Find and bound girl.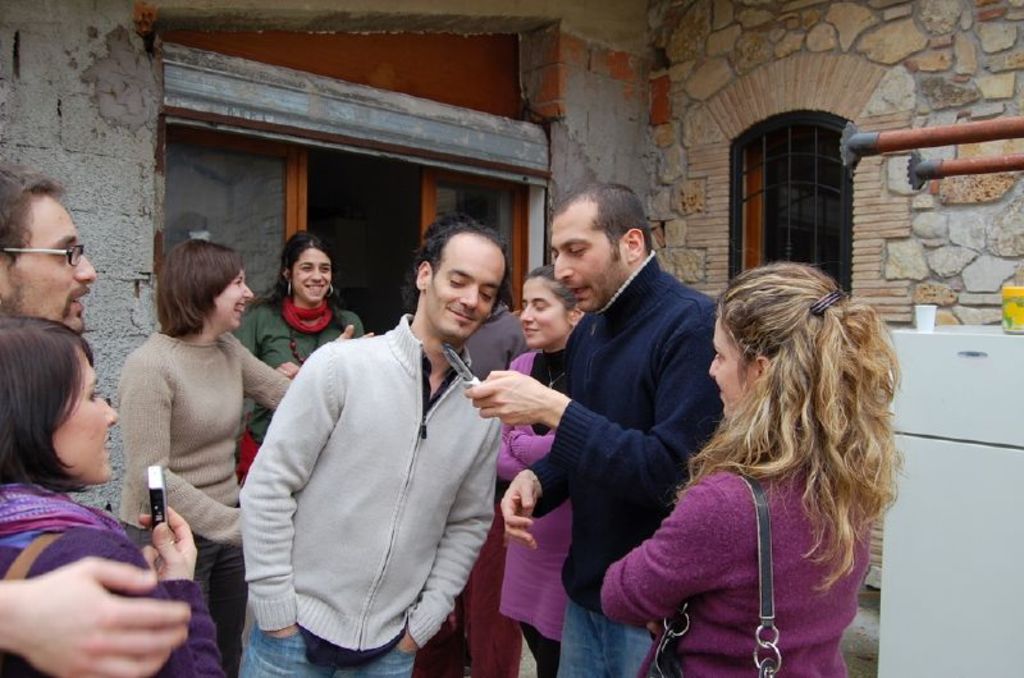
Bound: 120, 224, 369, 610.
